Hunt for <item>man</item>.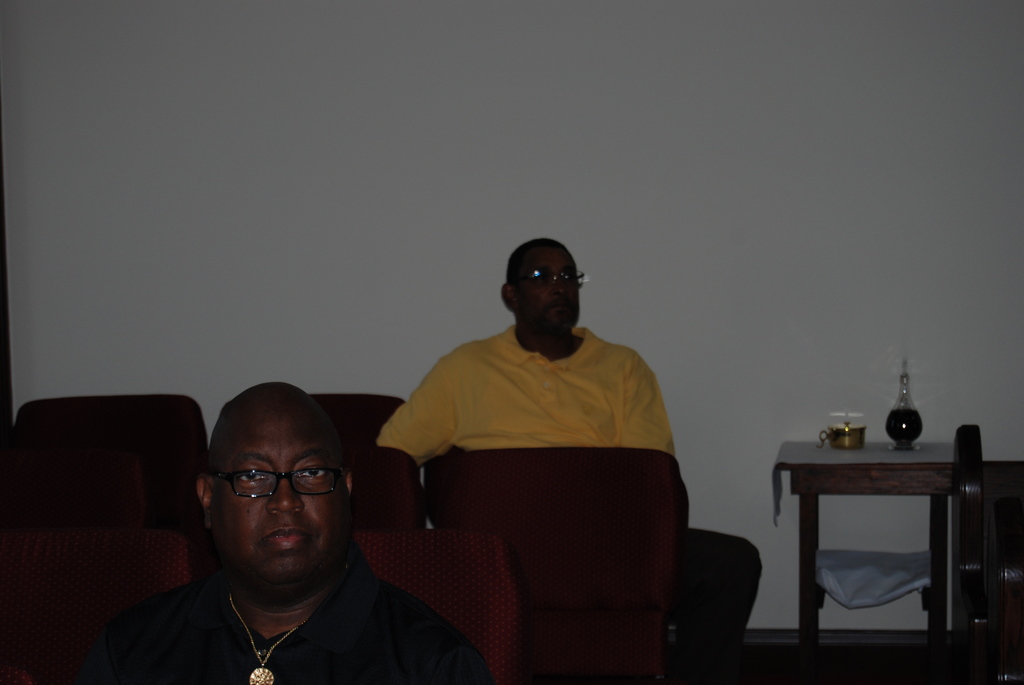
Hunted down at box=[371, 237, 760, 684].
